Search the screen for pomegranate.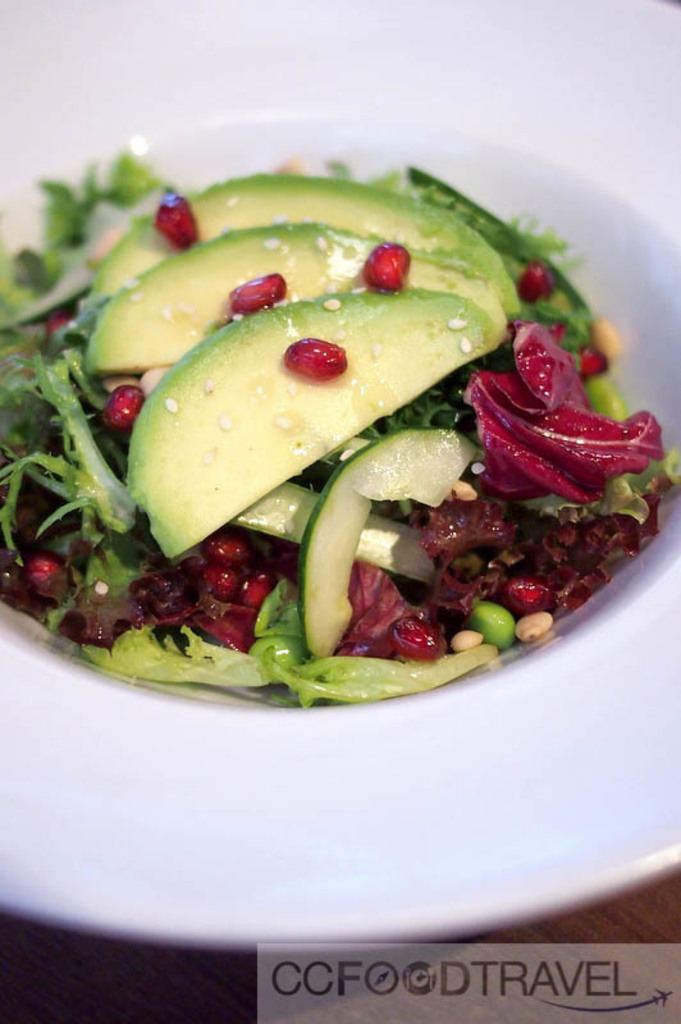
Found at pyautogui.locateOnScreen(0, 561, 33, 602).
